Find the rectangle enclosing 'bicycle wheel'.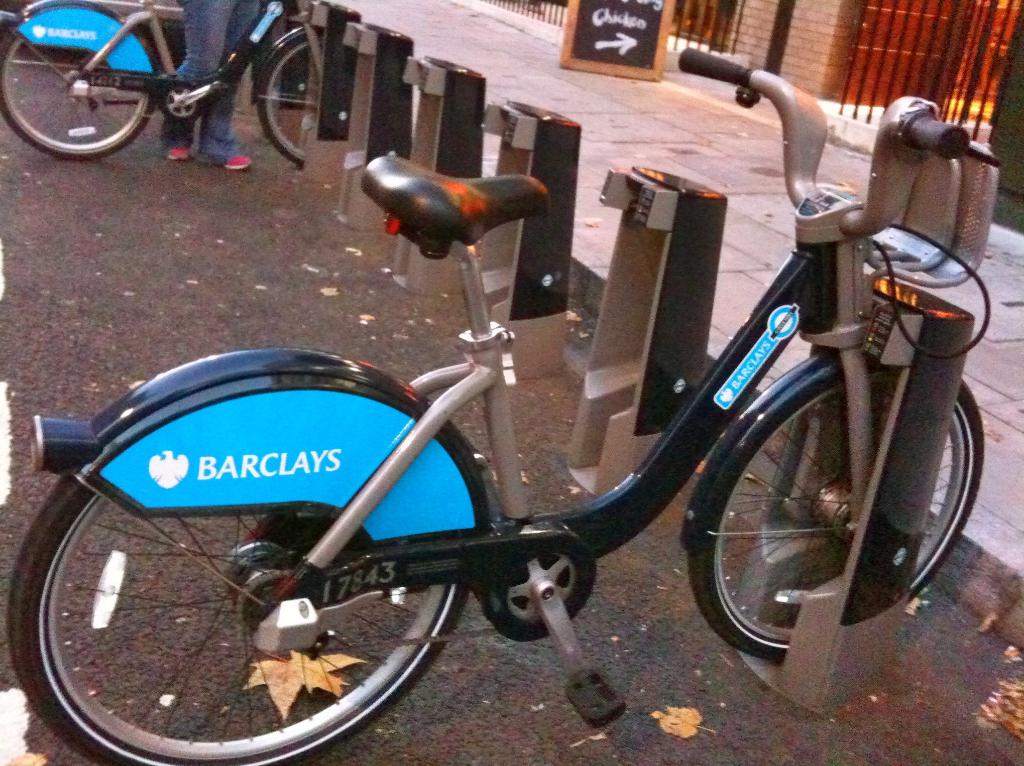
detection(252, 33, 335, 171).
